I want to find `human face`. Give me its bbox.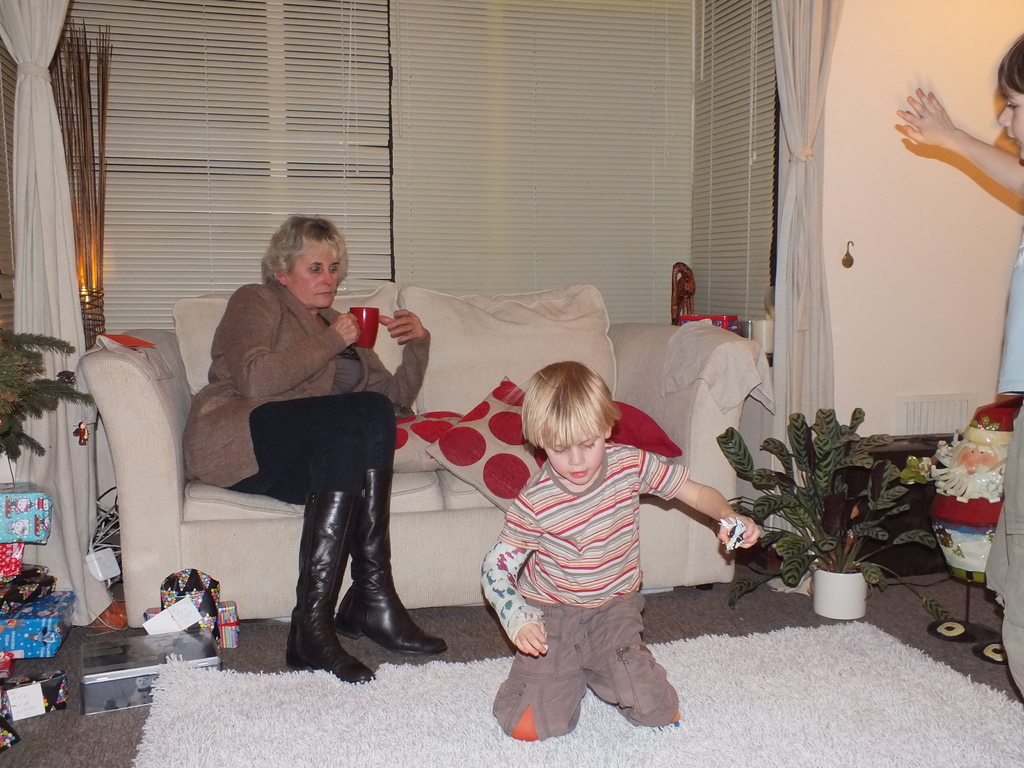
545, 417, 603, 484.
